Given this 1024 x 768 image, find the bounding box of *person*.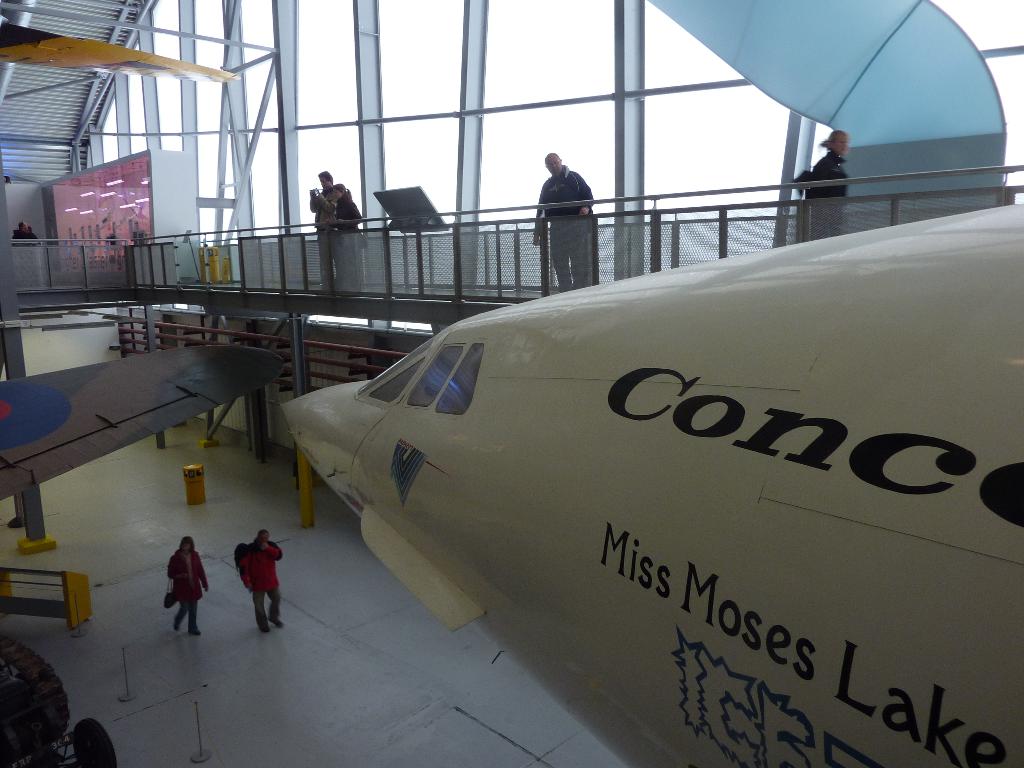
left=168, top=536, right=207, bottom=635.
